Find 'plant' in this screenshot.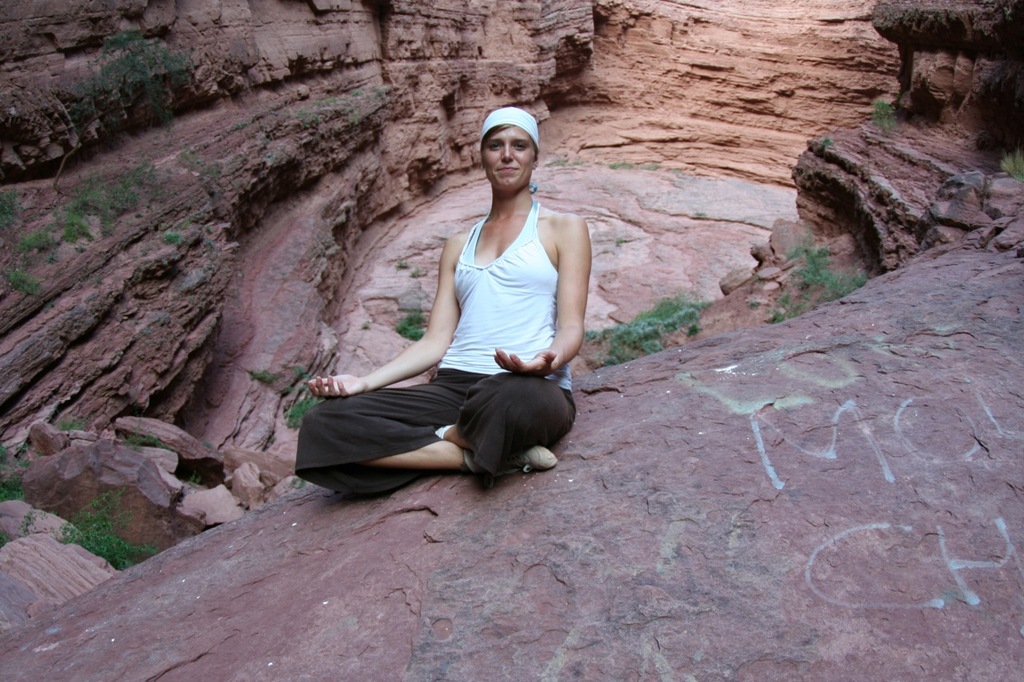
The bounding box for 'plant' is [821, 127, 835, 151].
